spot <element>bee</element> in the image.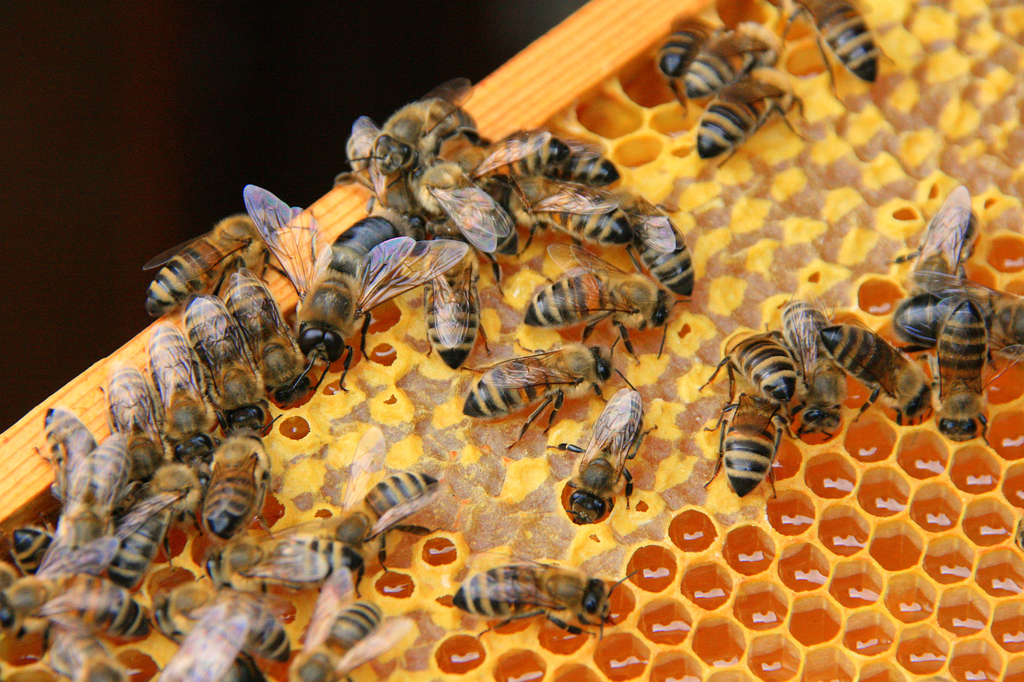
<element>bee</element> found at locate(694, 70, 804, 171).
